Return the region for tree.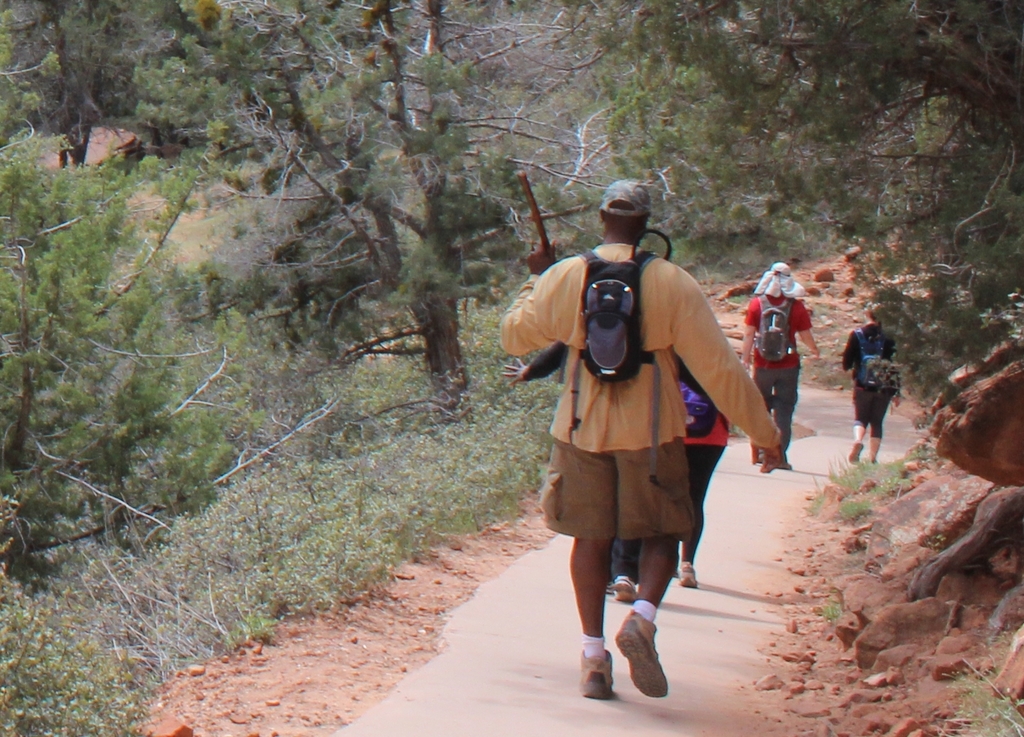
select_region(60, 0, 714, 415).
